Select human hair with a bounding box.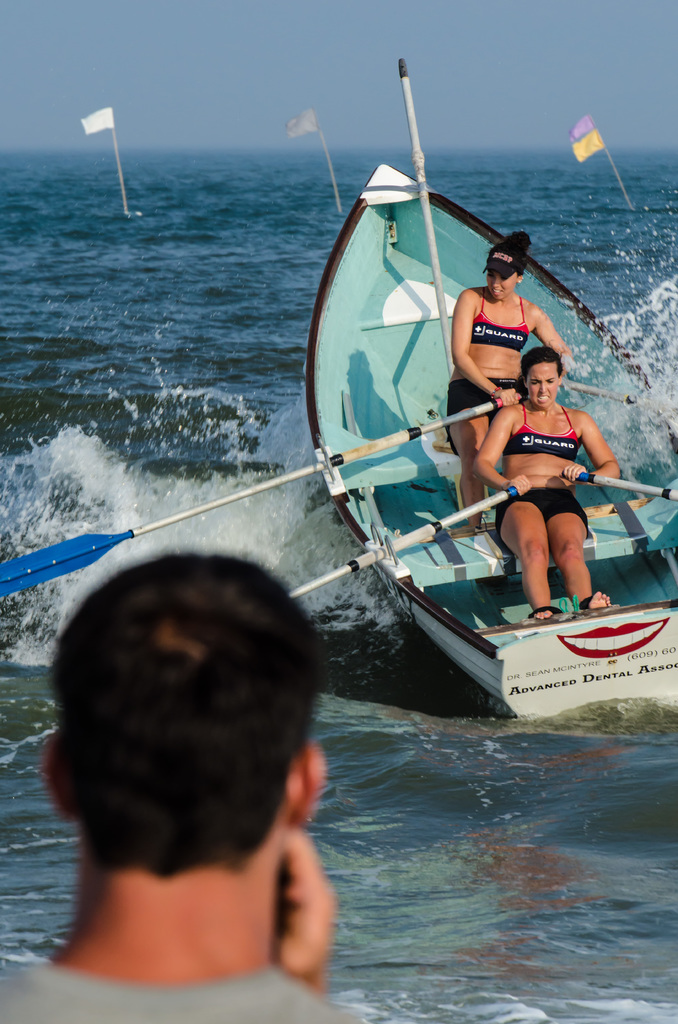
(51, 532, 328, 919).
